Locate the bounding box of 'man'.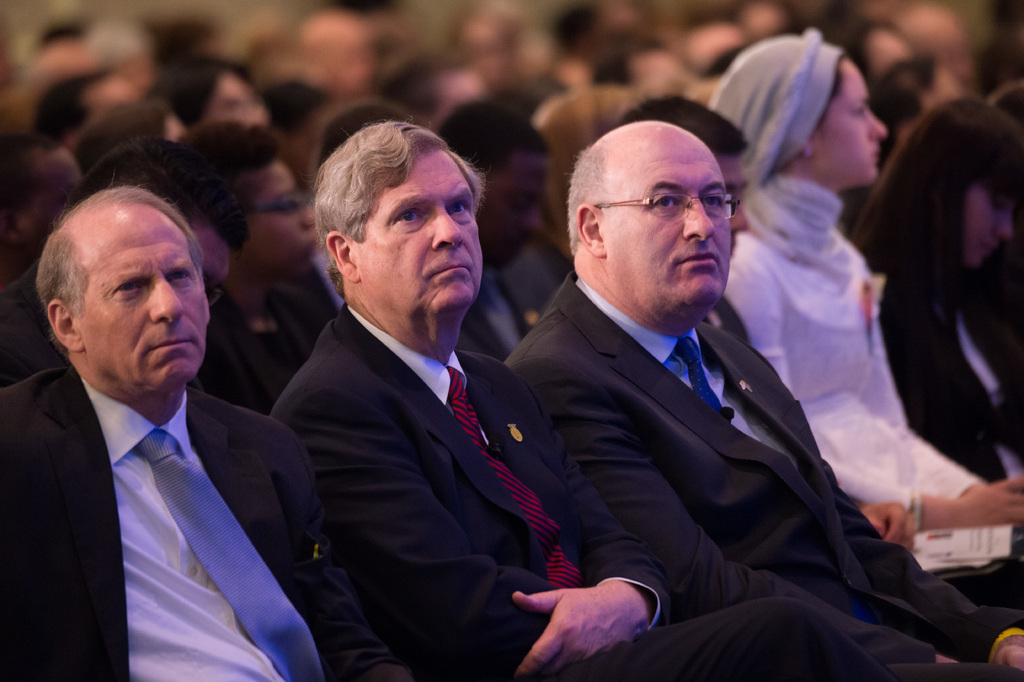
Bounding box: left=501, top=116, right=1023, bottom=681.
